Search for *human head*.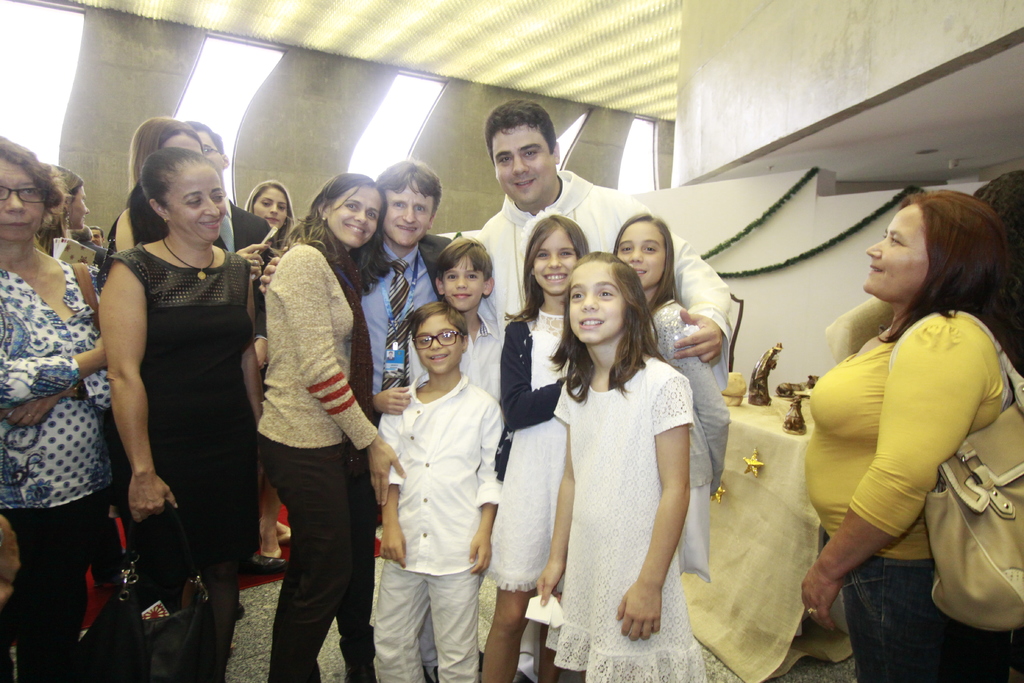
Found at select_region(139, 147, 227, 238).
